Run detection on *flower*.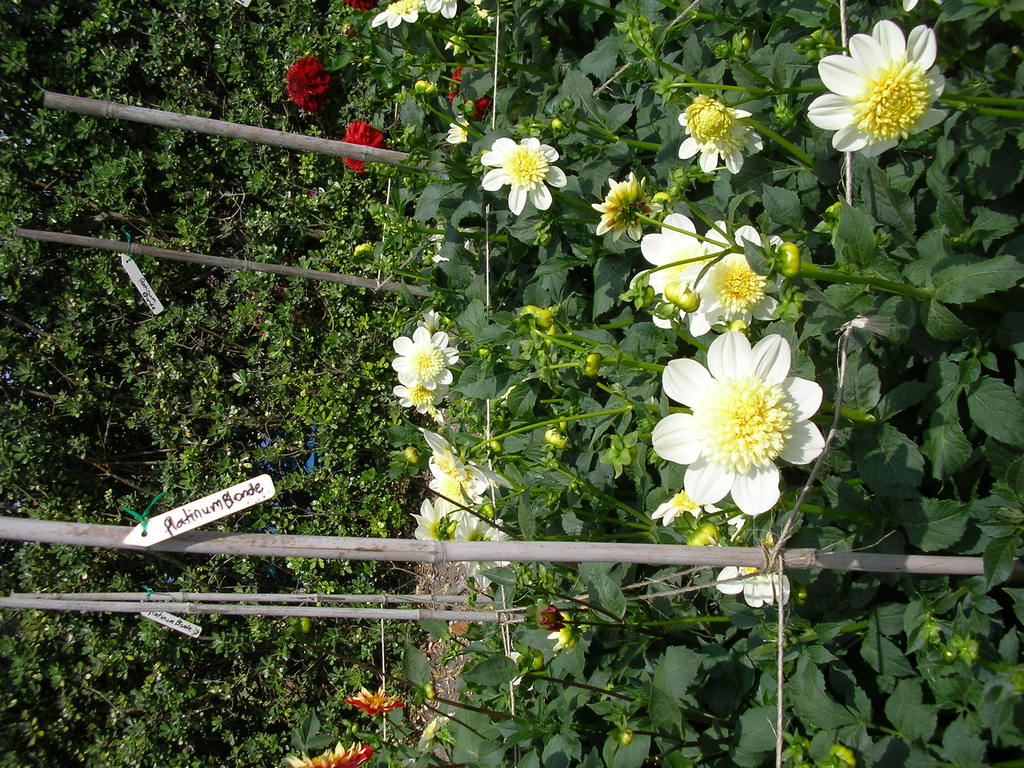
Result: (475, 137, 566, 218).
